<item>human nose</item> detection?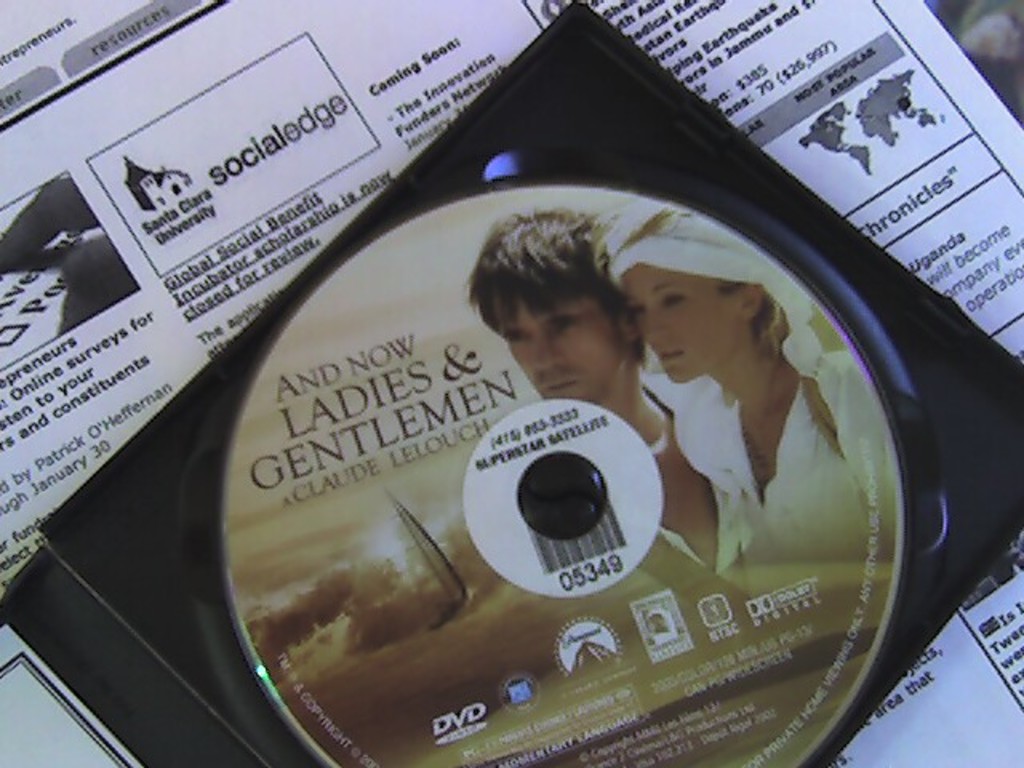
region(538, 346, 562, 370)
